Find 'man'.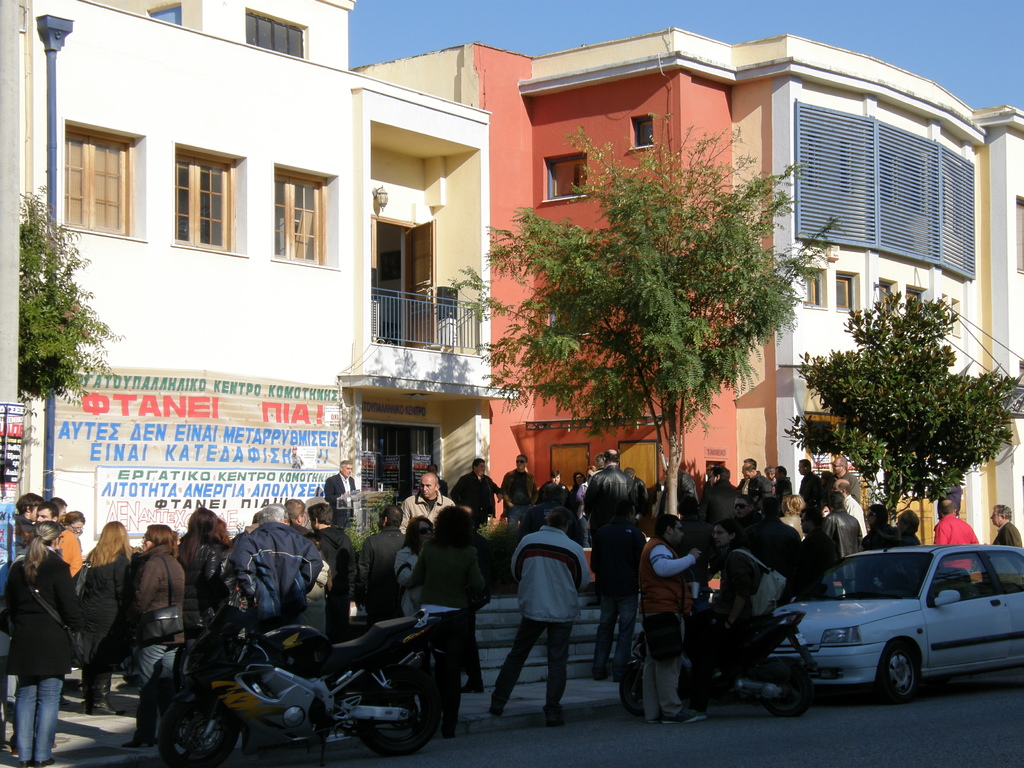
box=[35, 499, 87, 580].
